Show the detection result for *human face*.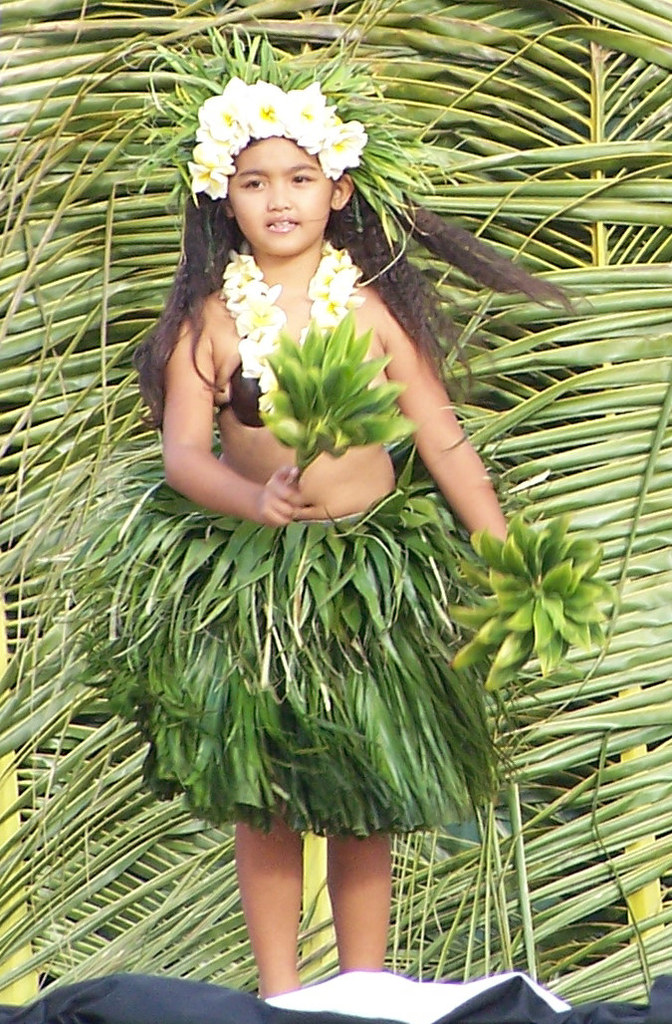
l=225, t=140, r=334, b=256.
